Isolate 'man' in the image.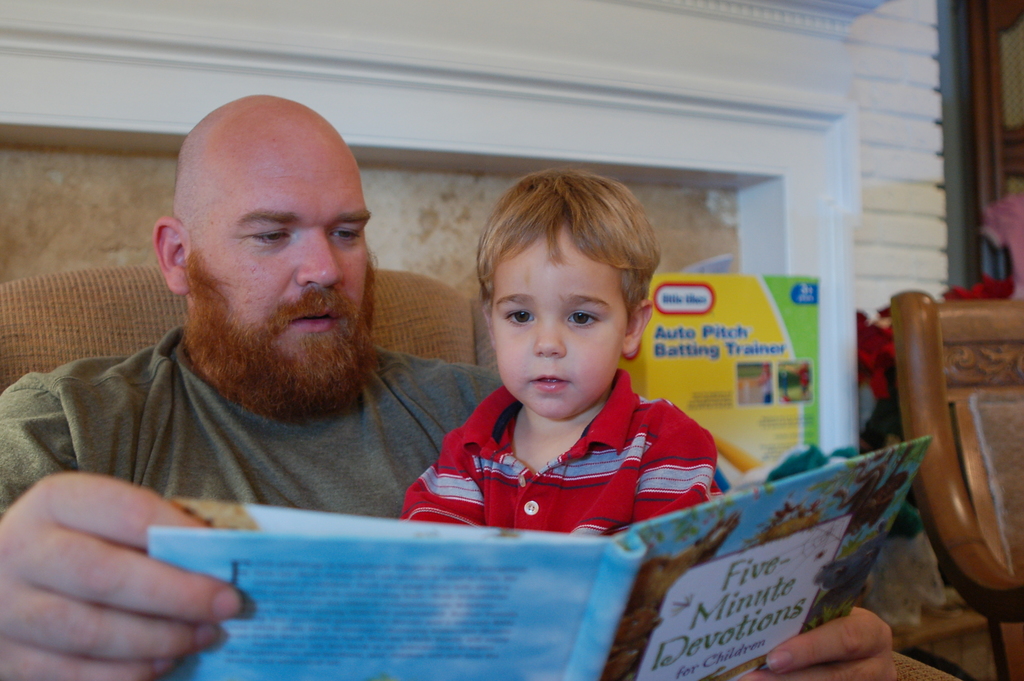
Isolated region: 0, 90, 898, 680.
